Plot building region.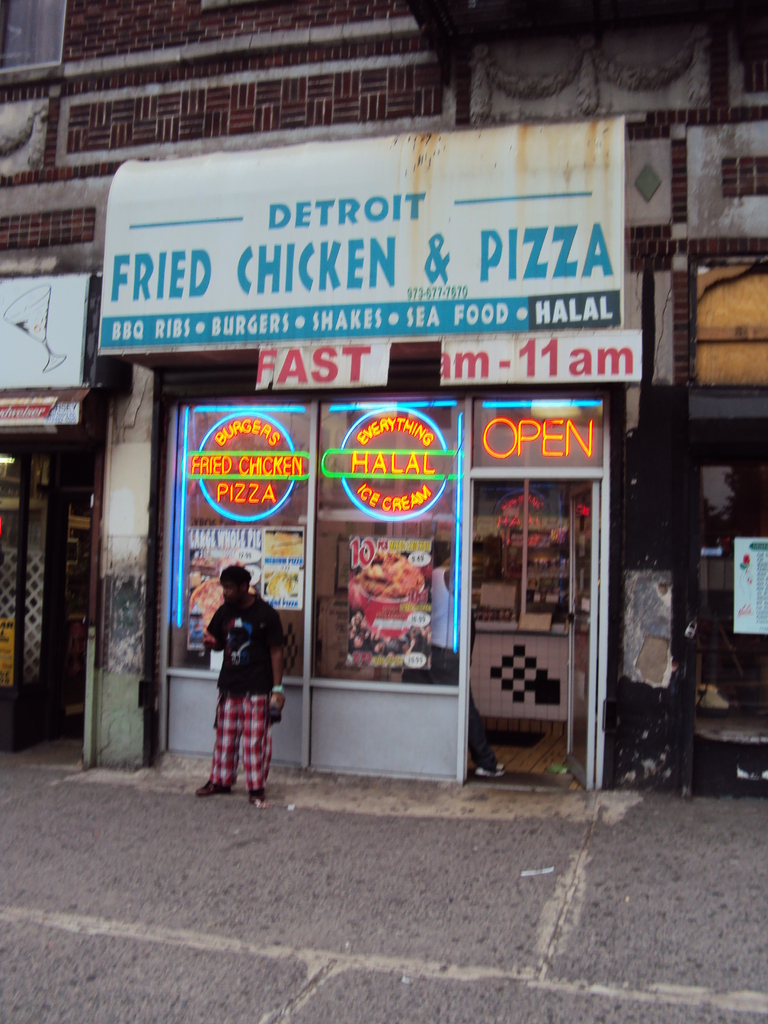
Plotted at BBox(0, 0, 767, 791).
